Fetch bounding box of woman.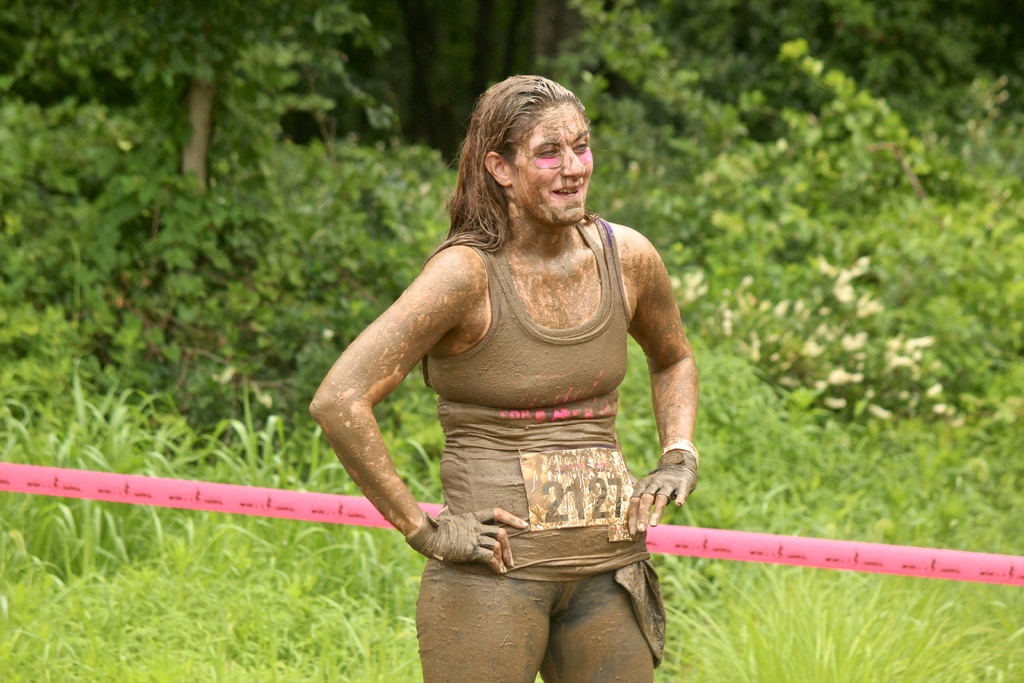
Bbox: [311, 92, 692, 662].
